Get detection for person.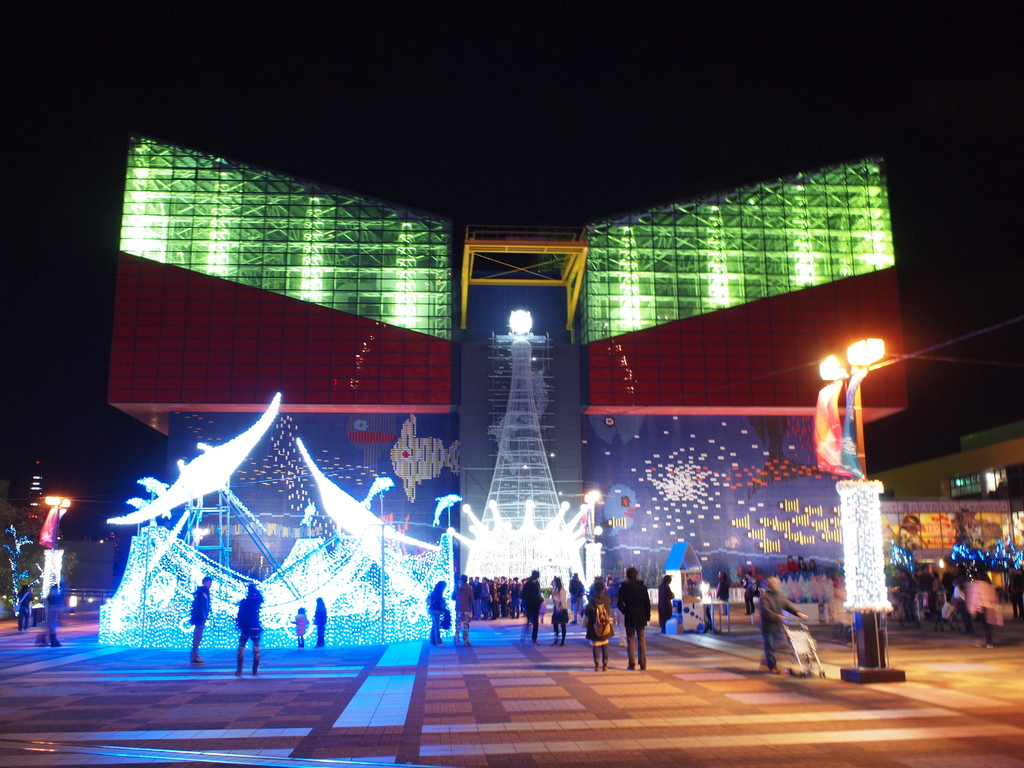
Detection: x1=587 y1=573 x2=609 y2=595.
